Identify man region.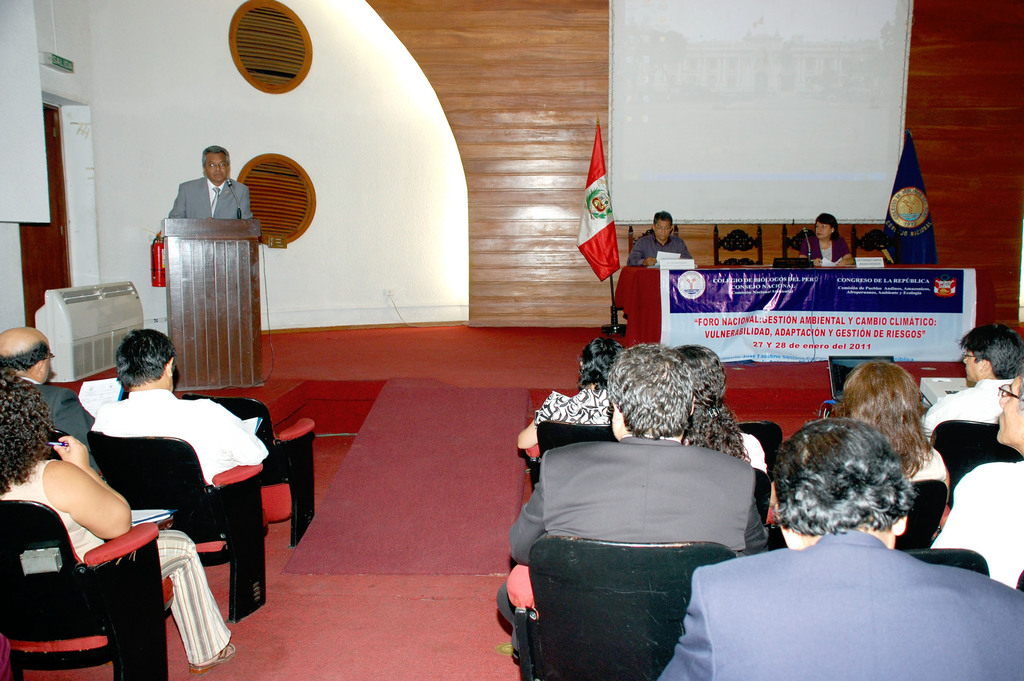
Region: [924, 320, 1023, 435].
